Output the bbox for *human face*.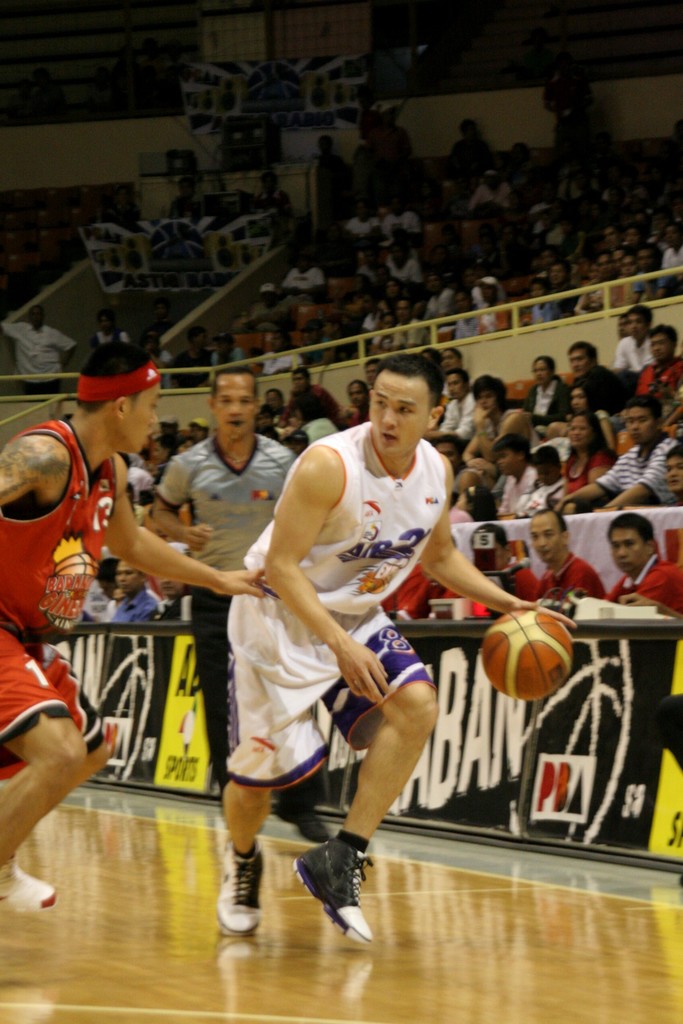
x1=454 y1=290 x2=470 y2=315.
